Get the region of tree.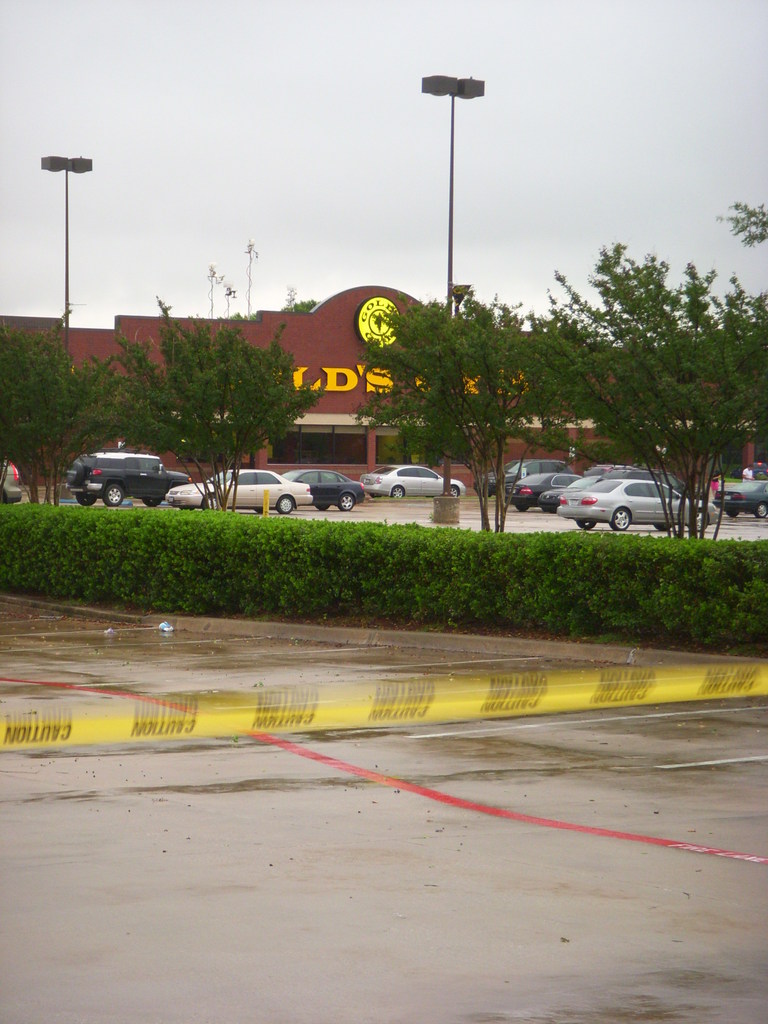
{"x1": 0, "y1": 321, "x2": 128, "y2": 515}.
